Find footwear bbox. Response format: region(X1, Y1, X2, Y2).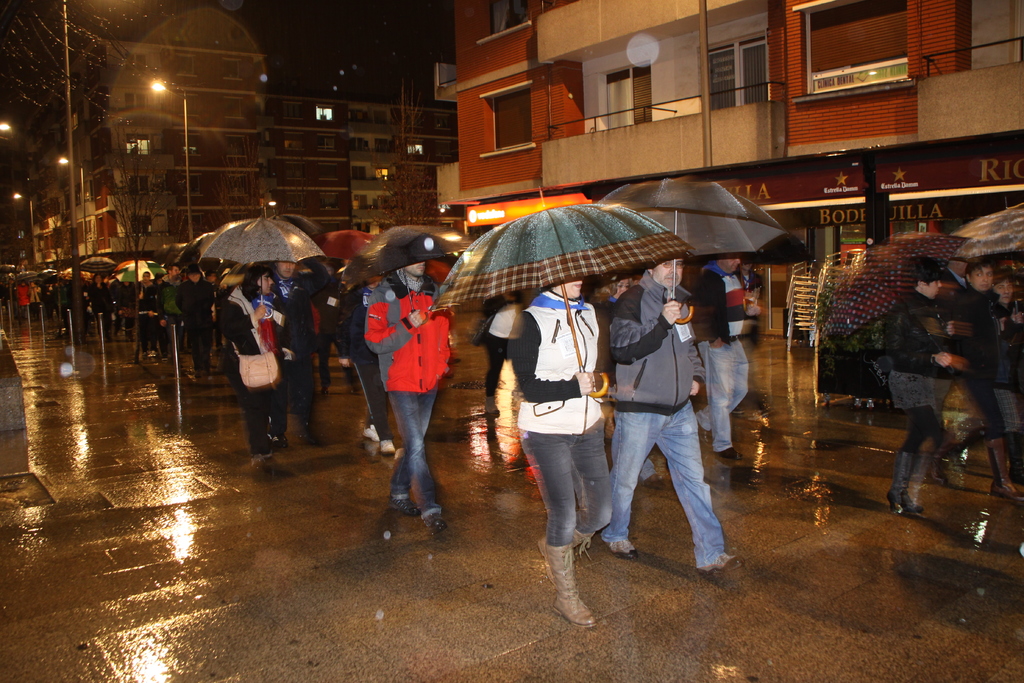
region(648, 475, 664, 483).
